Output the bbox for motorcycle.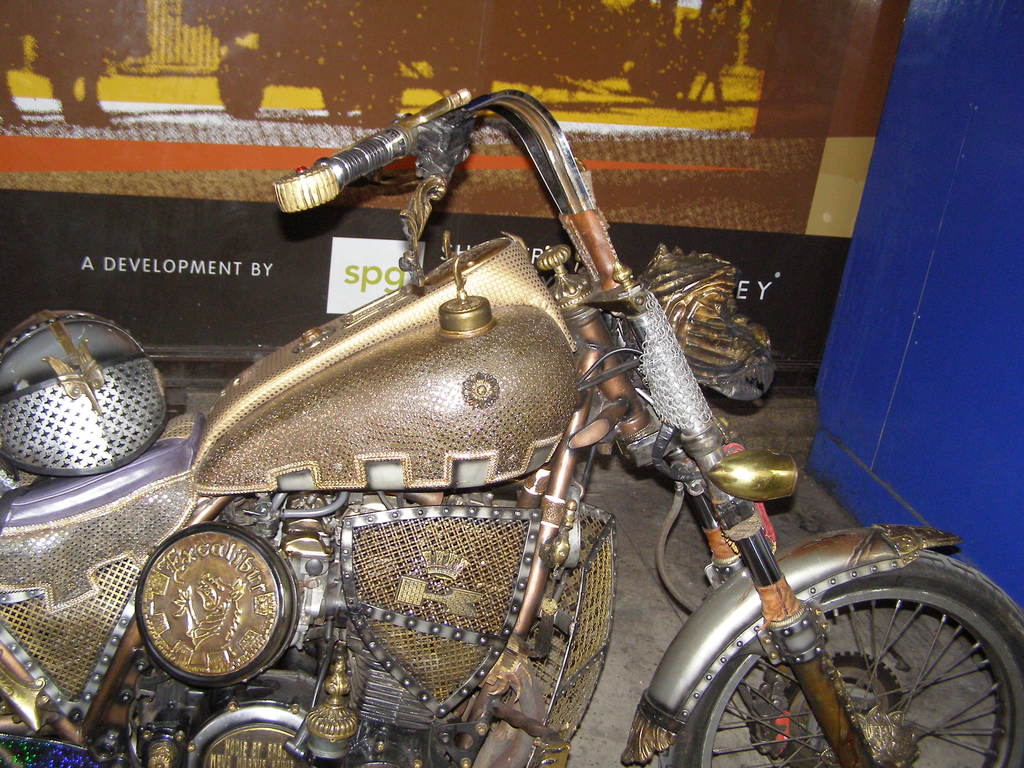
region(61, 109, 920, 767).
